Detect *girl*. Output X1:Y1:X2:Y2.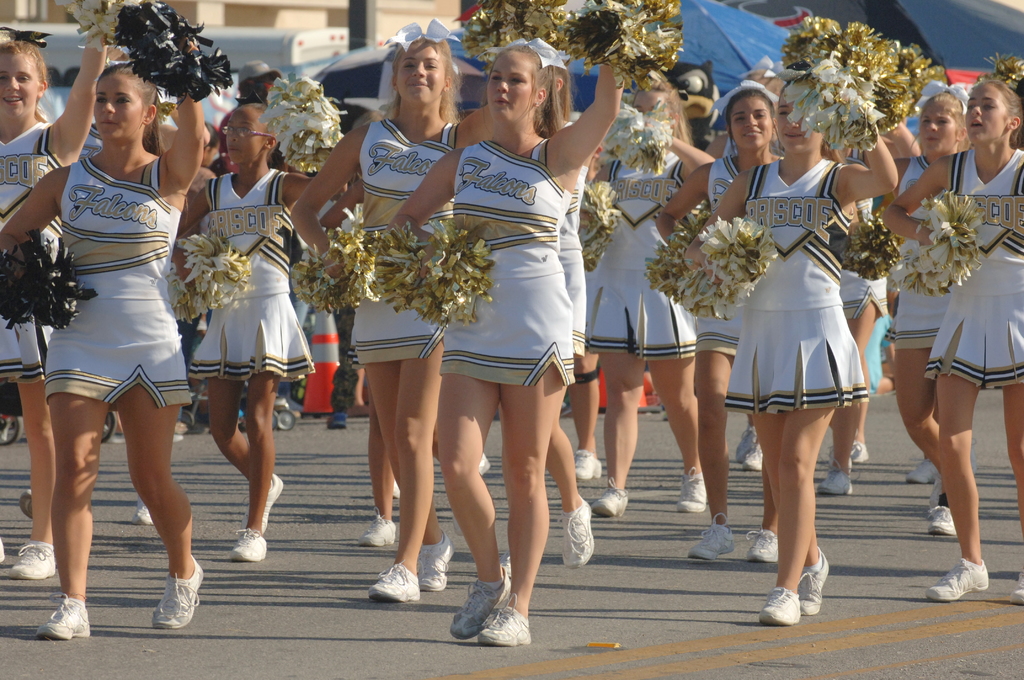
173:101:314:559.
